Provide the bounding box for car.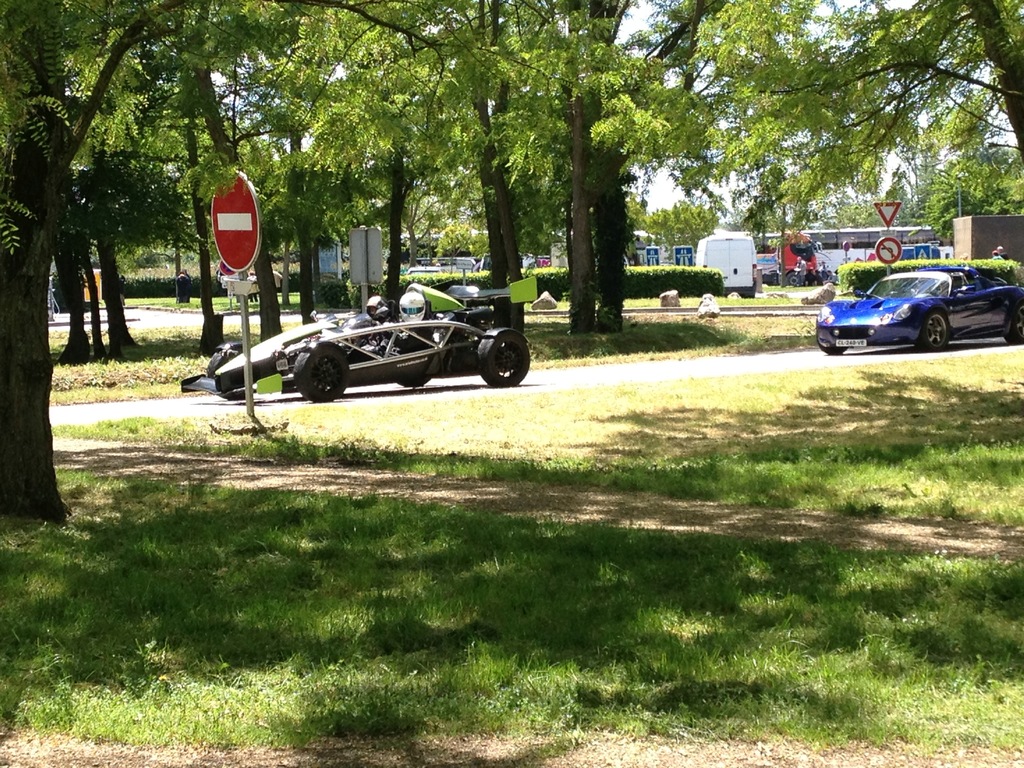
[816,264,1023,353].
